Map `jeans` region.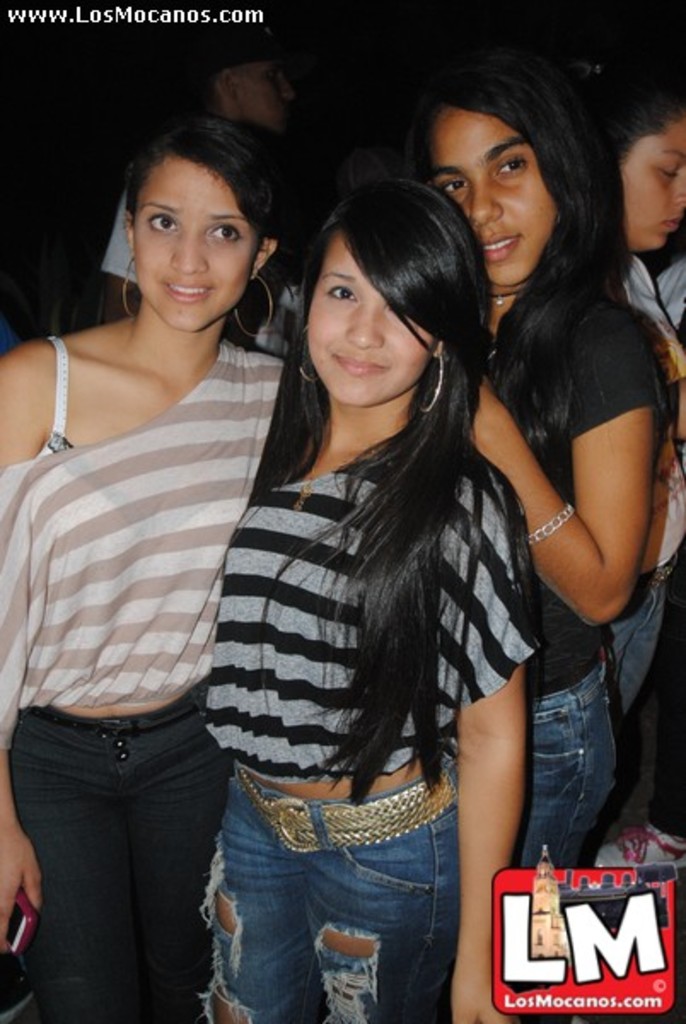
Mapped to 599, 568, 676, 719.
